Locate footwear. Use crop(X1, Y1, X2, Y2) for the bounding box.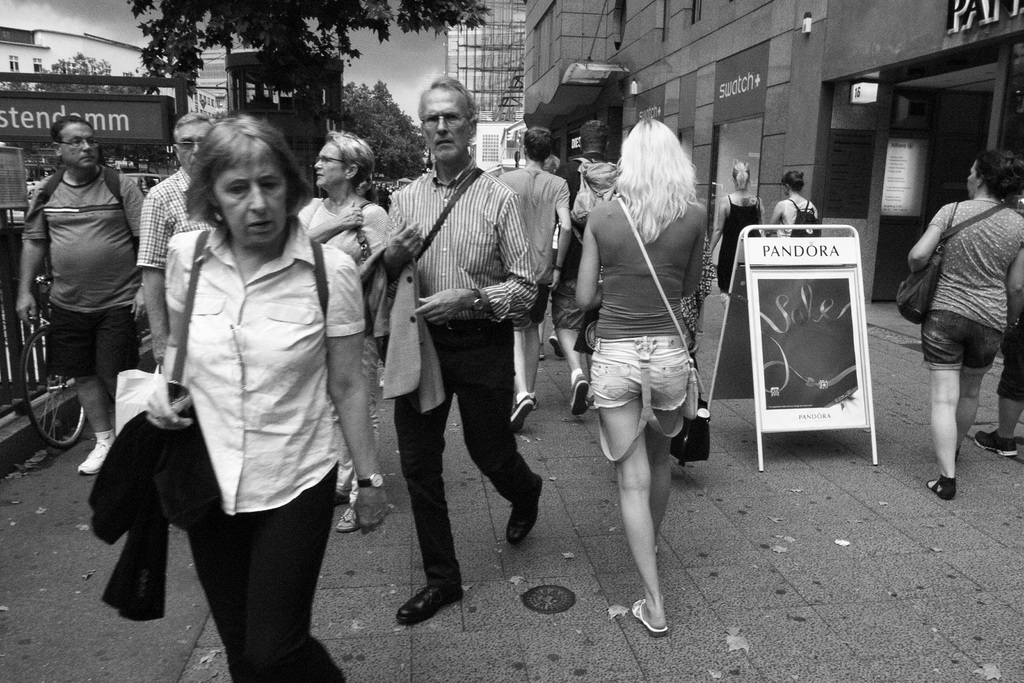
crop(630, 599, 669, 638).
